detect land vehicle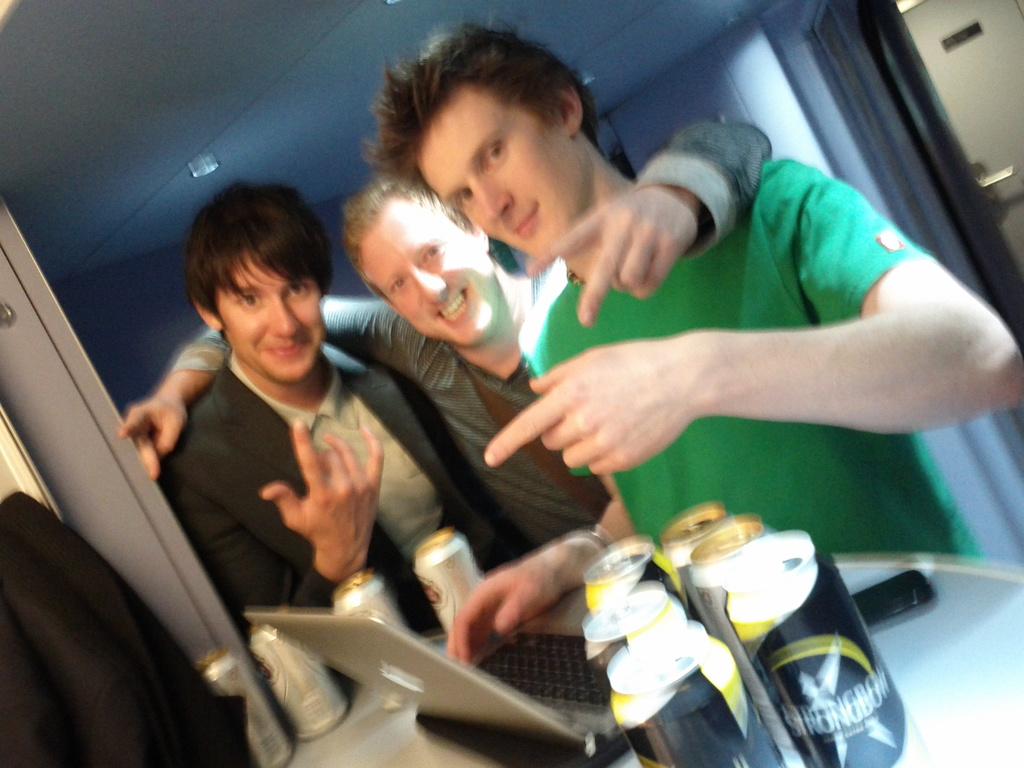
l=0, t=0, r=1023, b=767
